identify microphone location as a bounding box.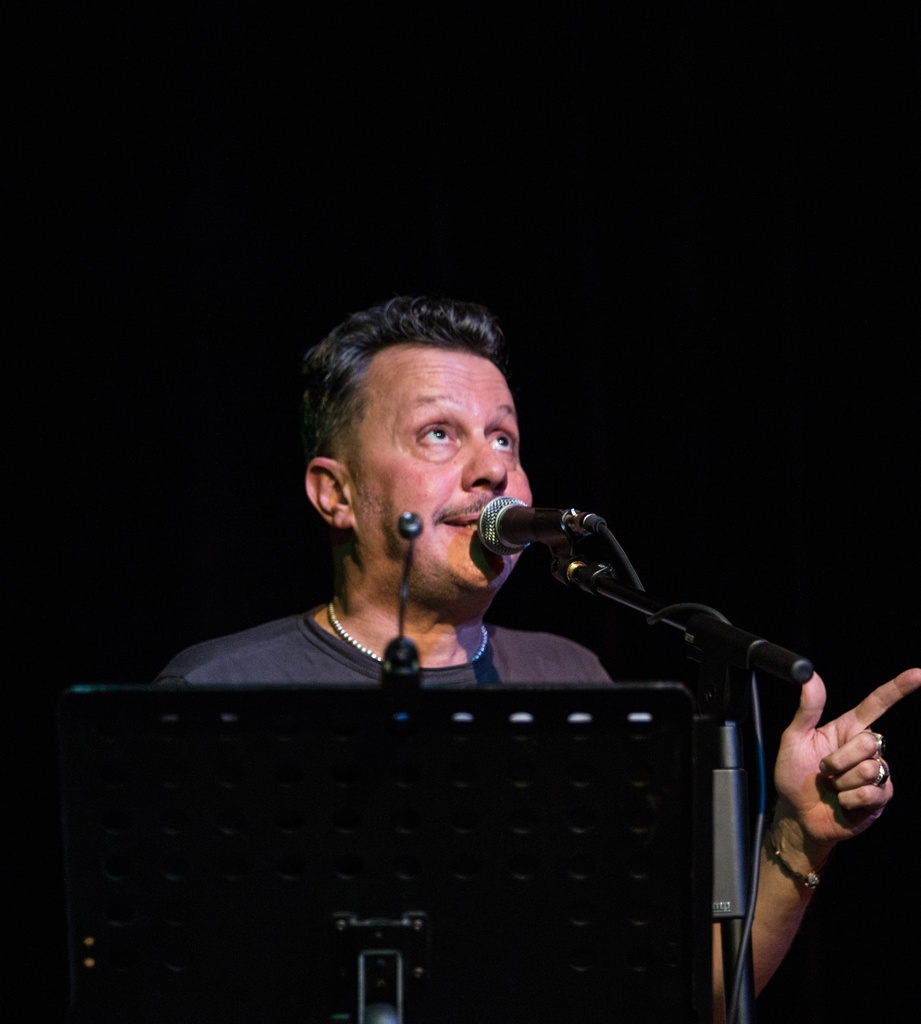
l=400, t=513, r=425, b=536.
